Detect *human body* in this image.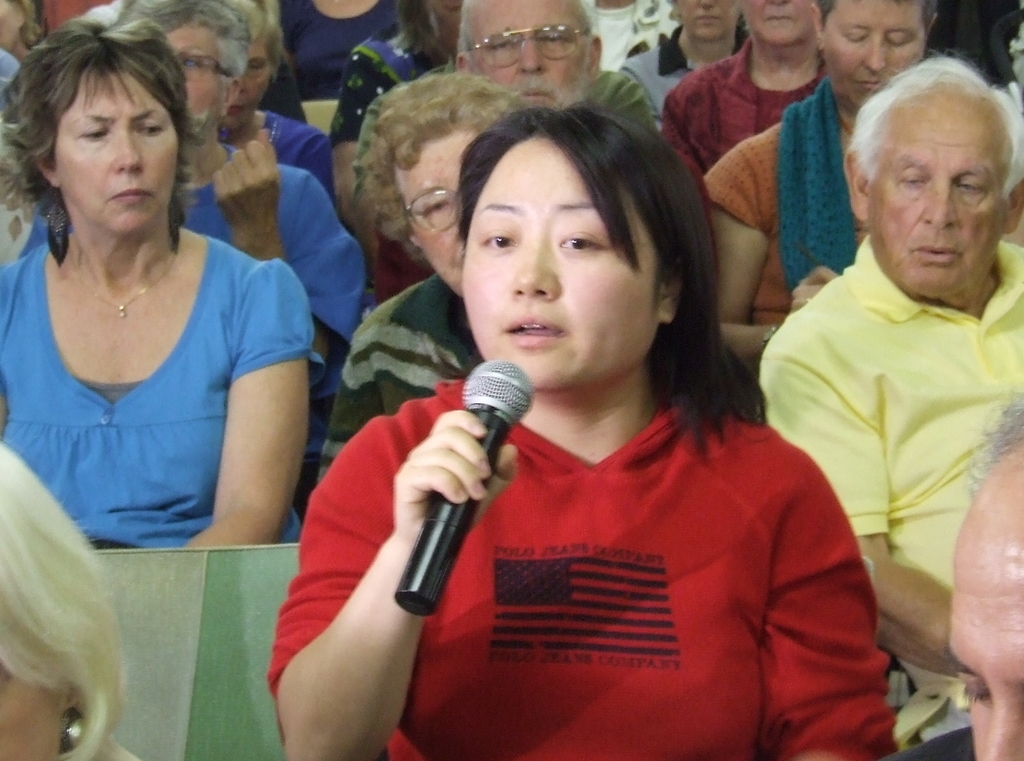
Detection: rect(305, 268, 472, 484).
